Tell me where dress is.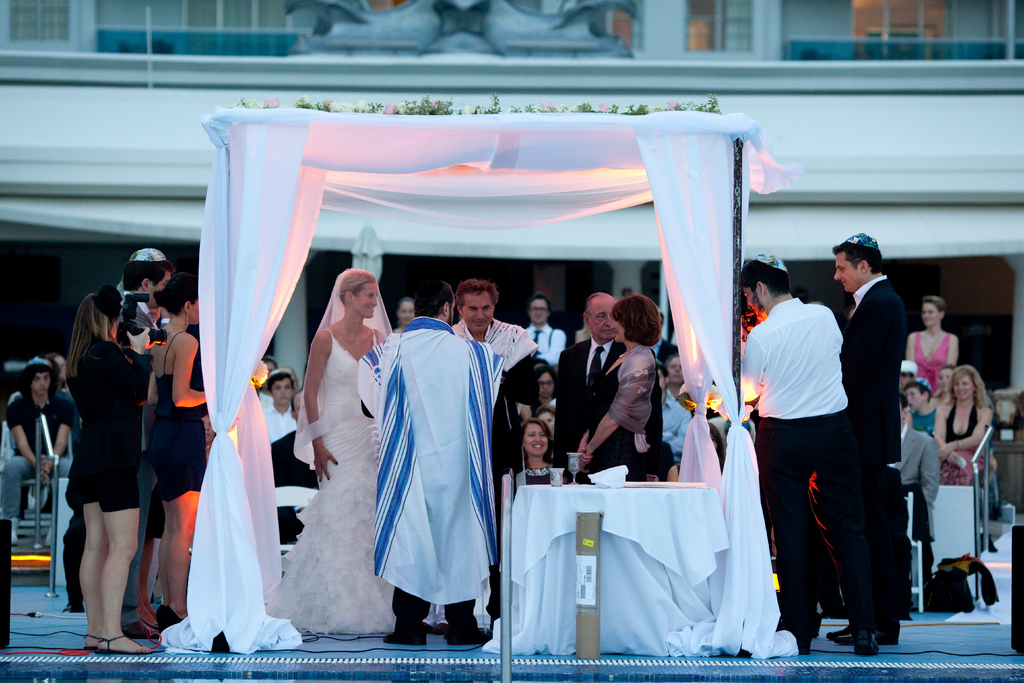
dress is at {"left": 914, "top": 332, "right": 948, "bottom": 394}.
